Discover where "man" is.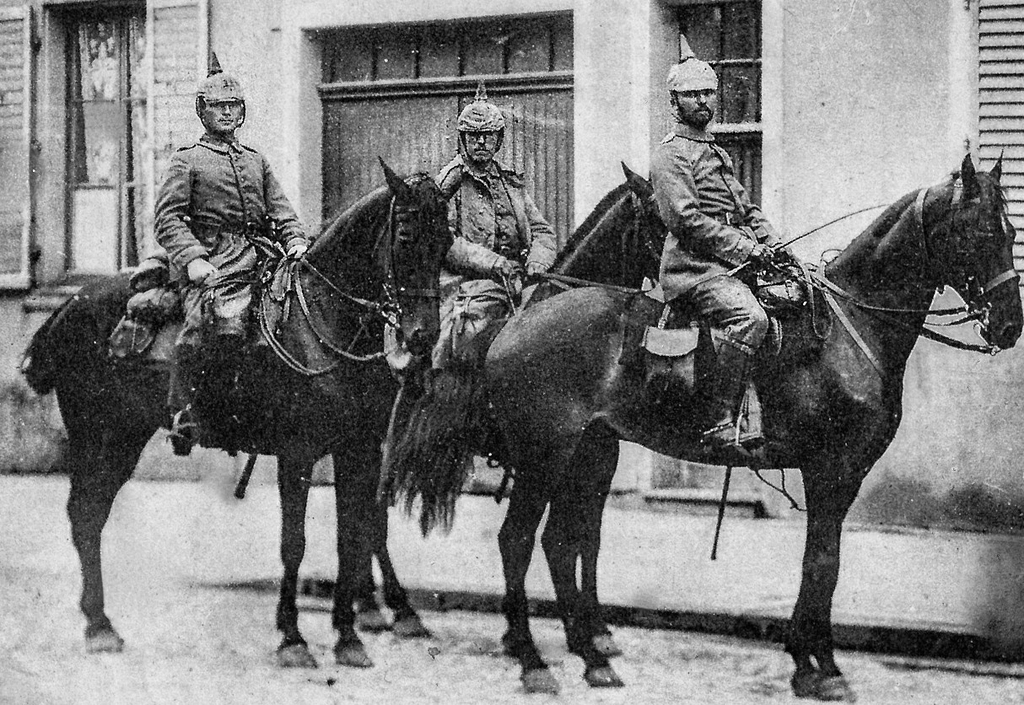
Discovered at (438, 78, 559, 380).
